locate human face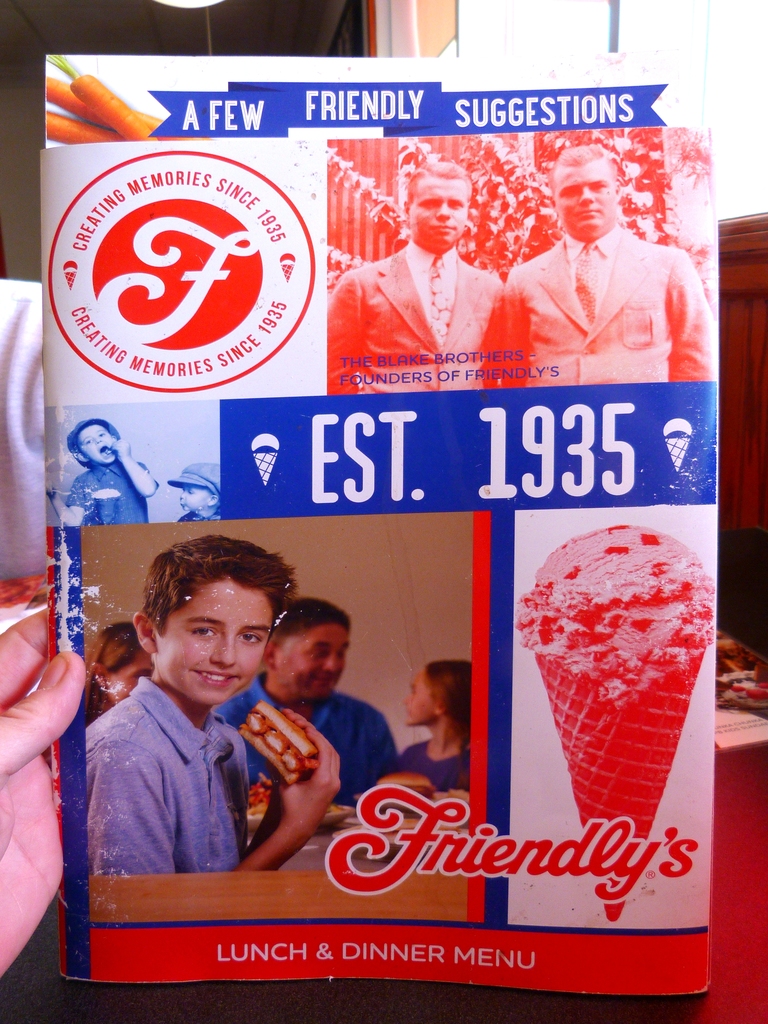
<box>180,487,207,515</box>
